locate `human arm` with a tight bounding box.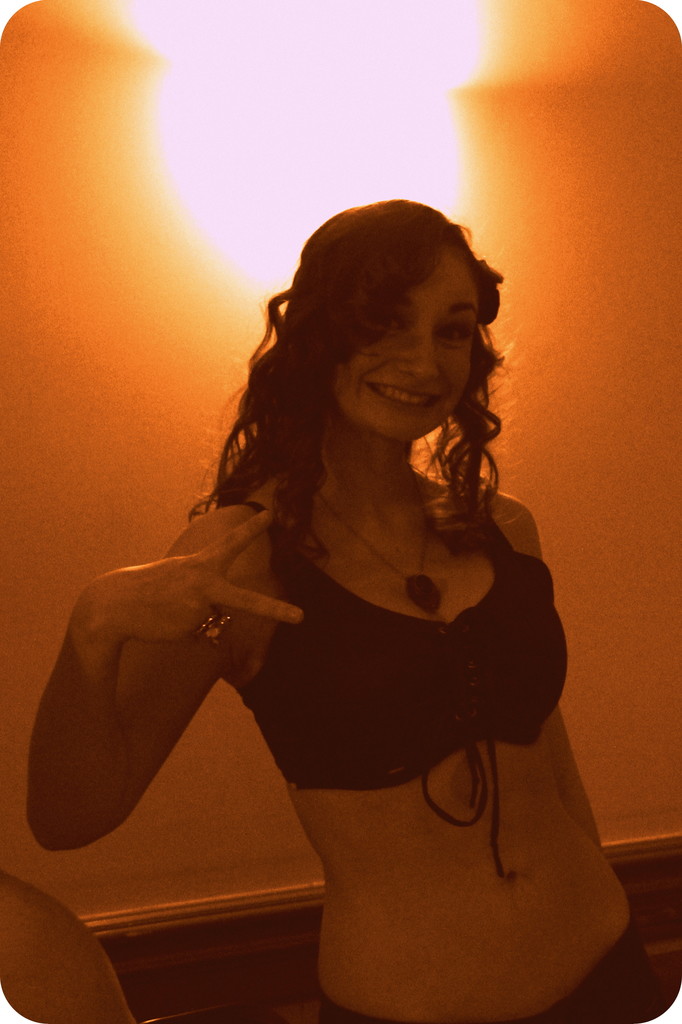
30 508 311 879.
